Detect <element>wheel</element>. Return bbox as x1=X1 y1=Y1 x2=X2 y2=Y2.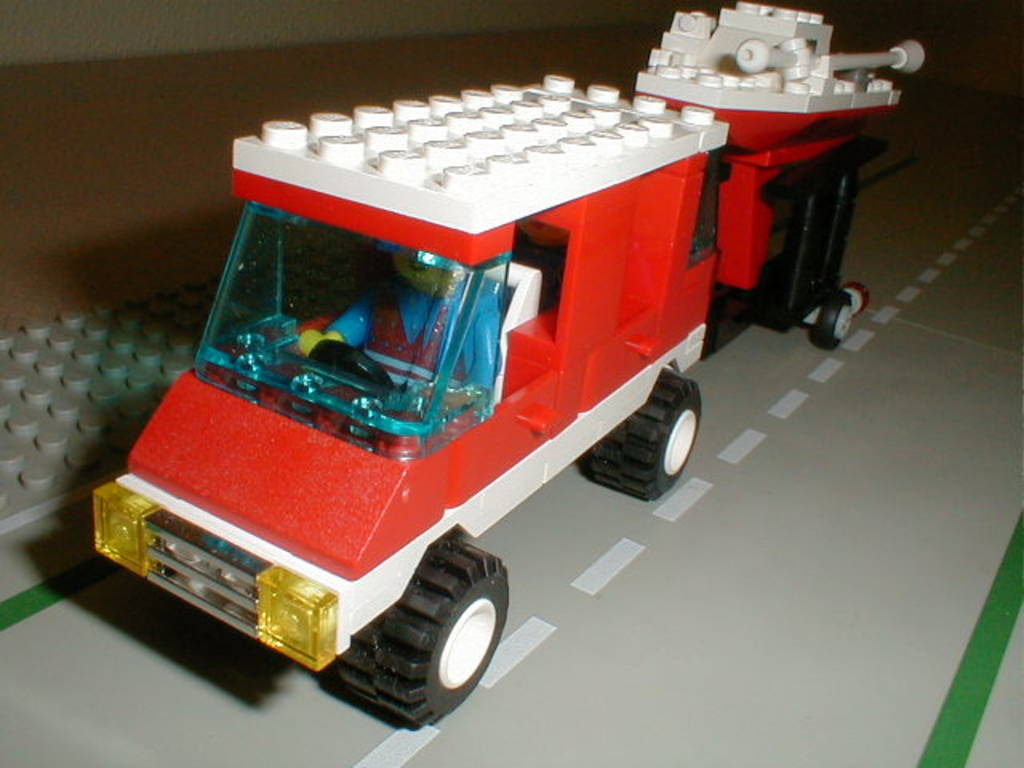
x1=806 y1=291 x2=853 y2=354.
